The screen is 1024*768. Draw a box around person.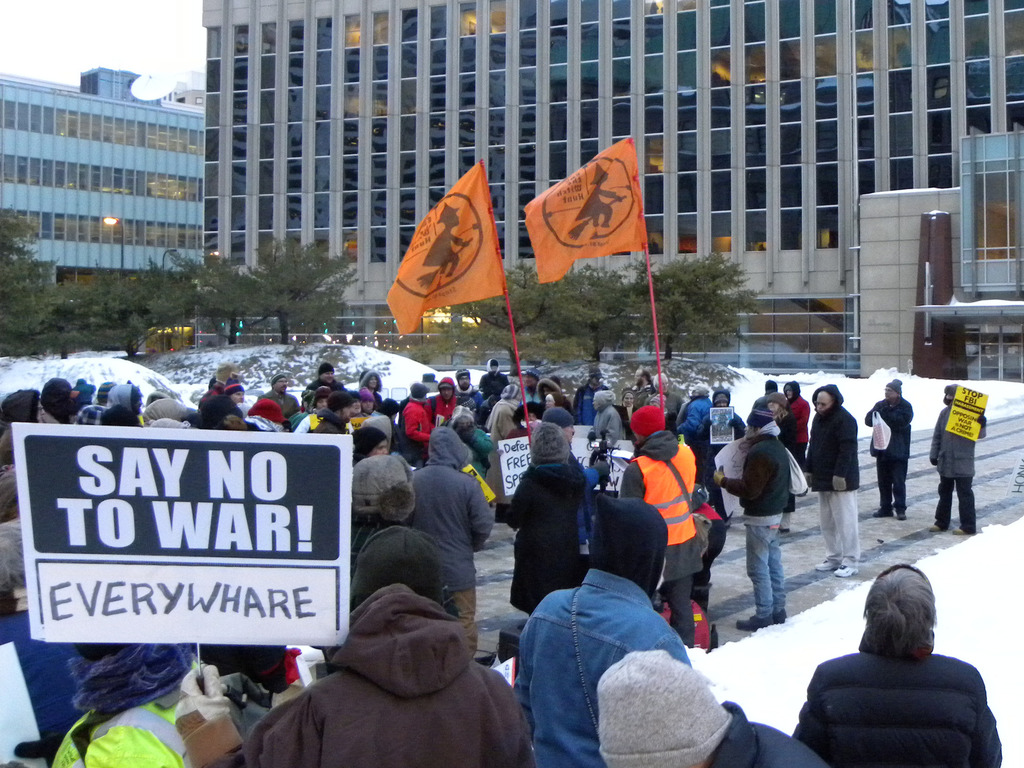
(left=408, top=426, right=493, bottom=646).
